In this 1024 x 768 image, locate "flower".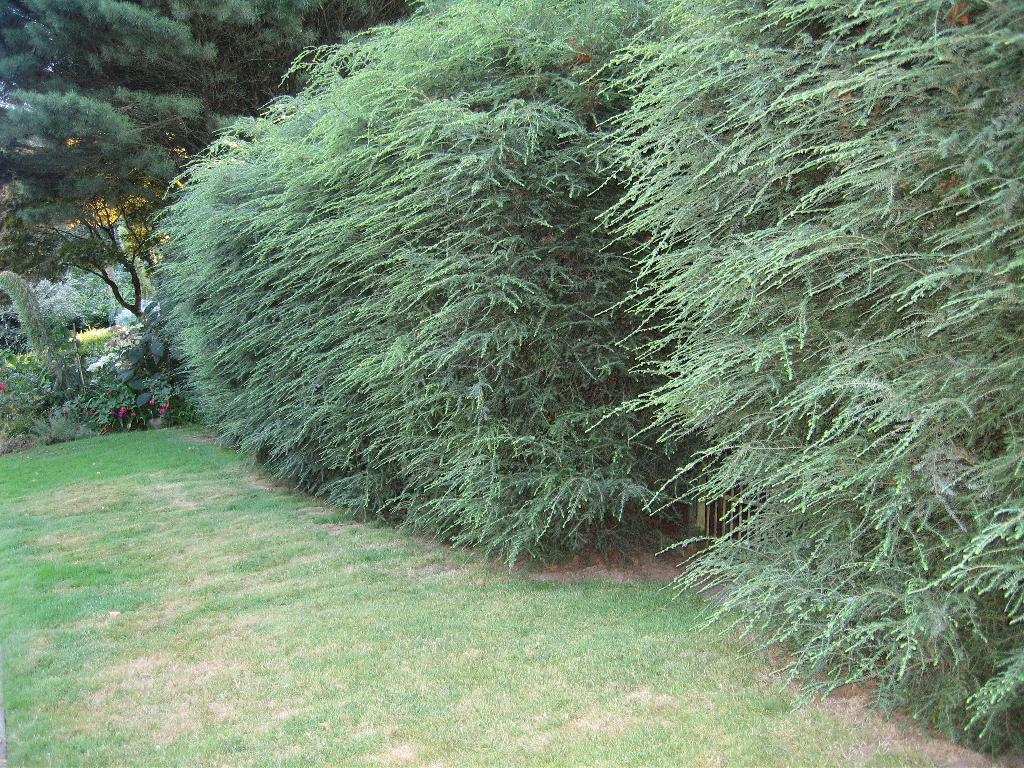
Bounding box: <box>0,381,12,395</box>.
